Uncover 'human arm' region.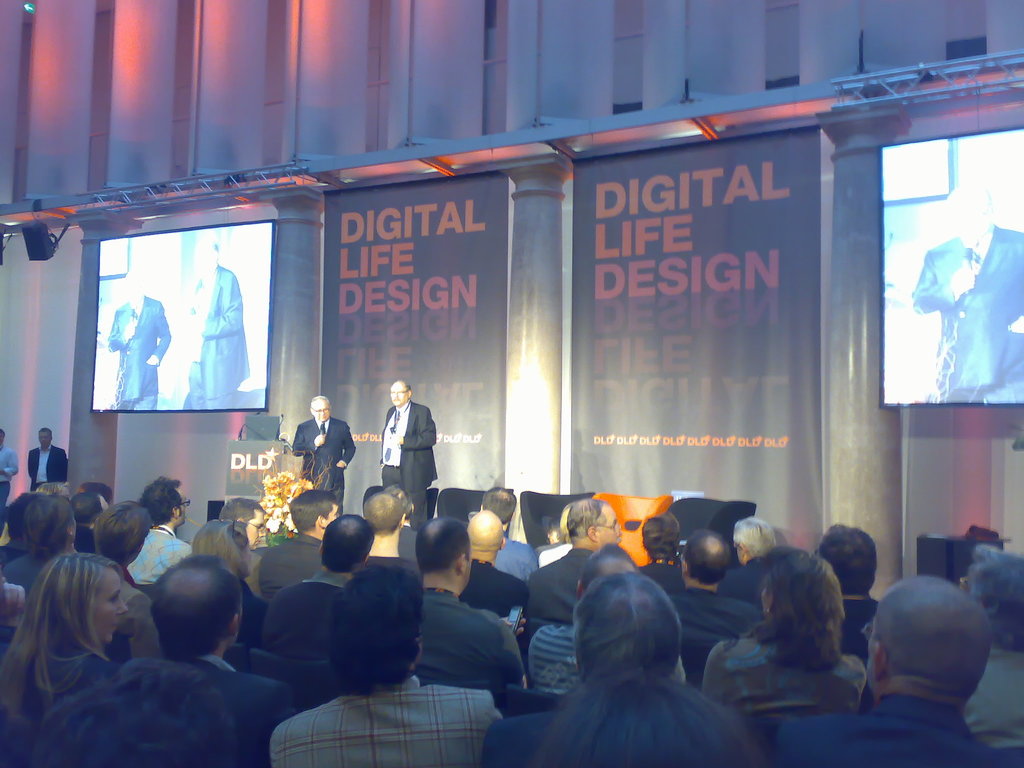
Uncovered: BBox(146, 300, 172, 367).
